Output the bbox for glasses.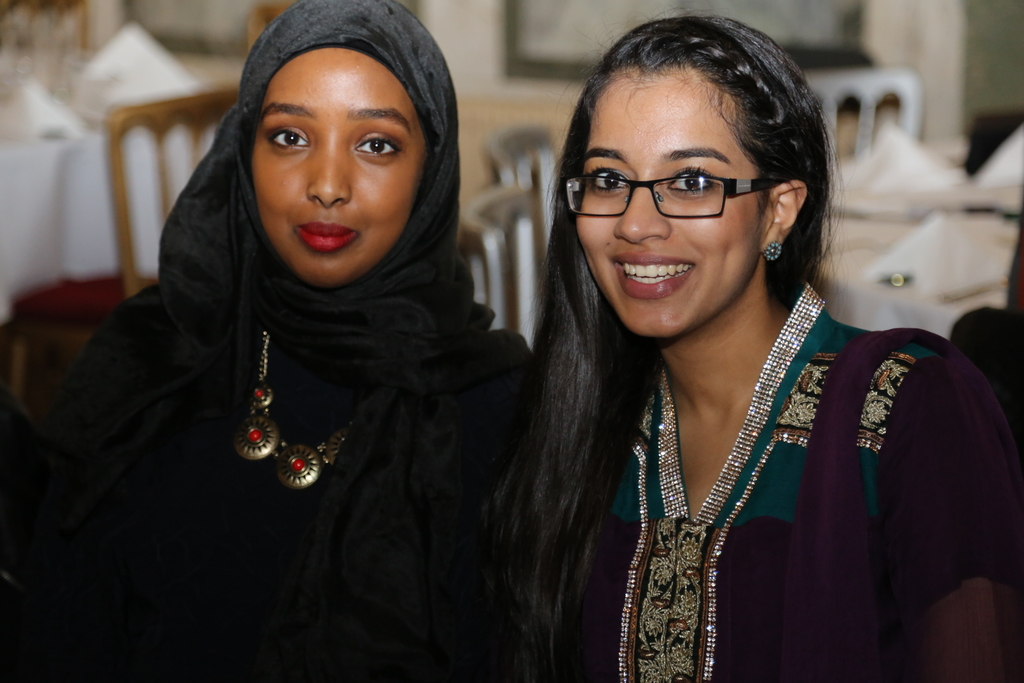
(x1=548, y1=171, x2=781, y2=228).
